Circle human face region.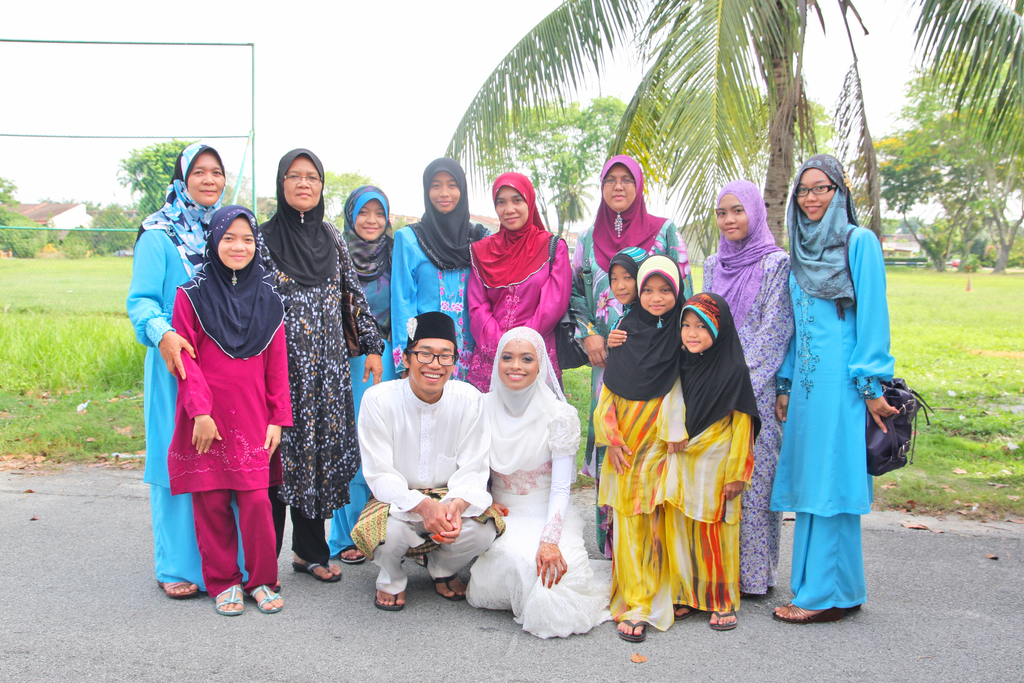
Region: <box>497,341,538,390</box>.
